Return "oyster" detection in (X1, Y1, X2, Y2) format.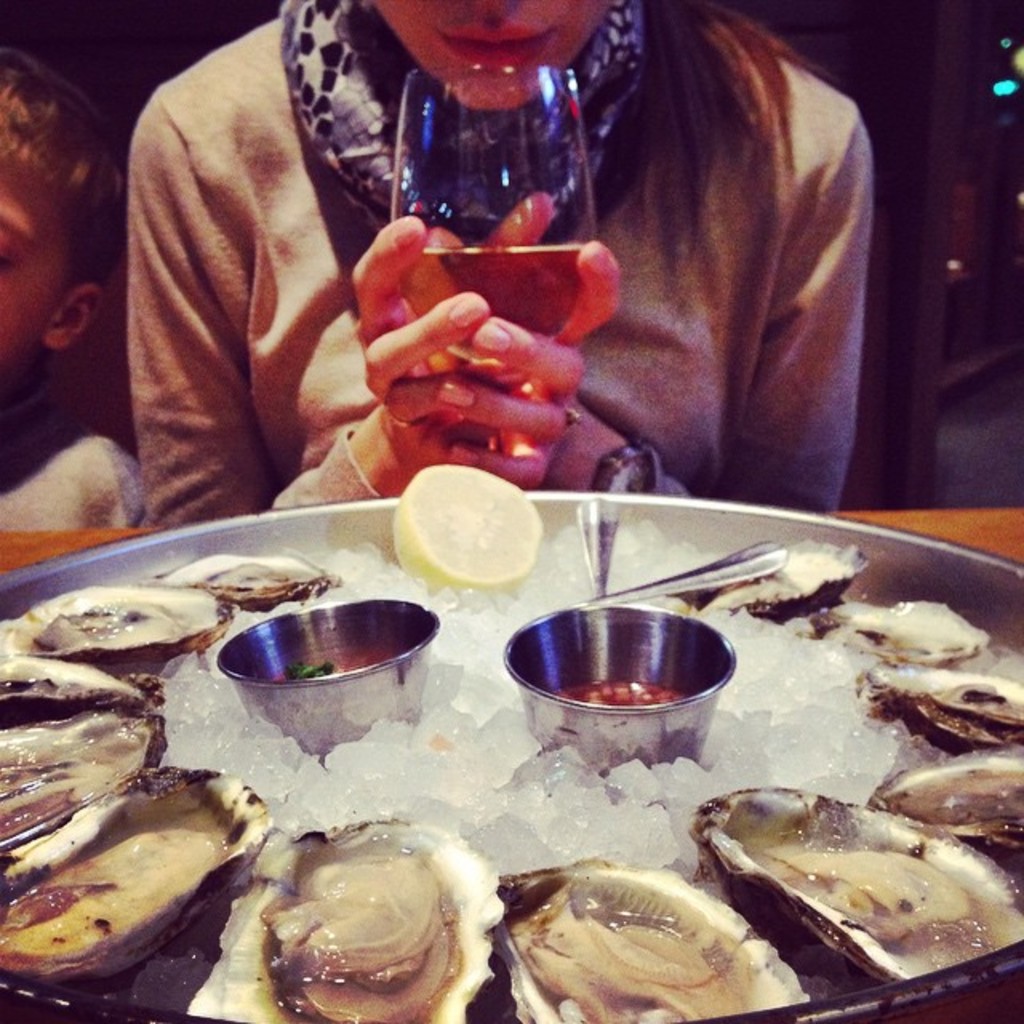
(134, 541, 339, 614).
